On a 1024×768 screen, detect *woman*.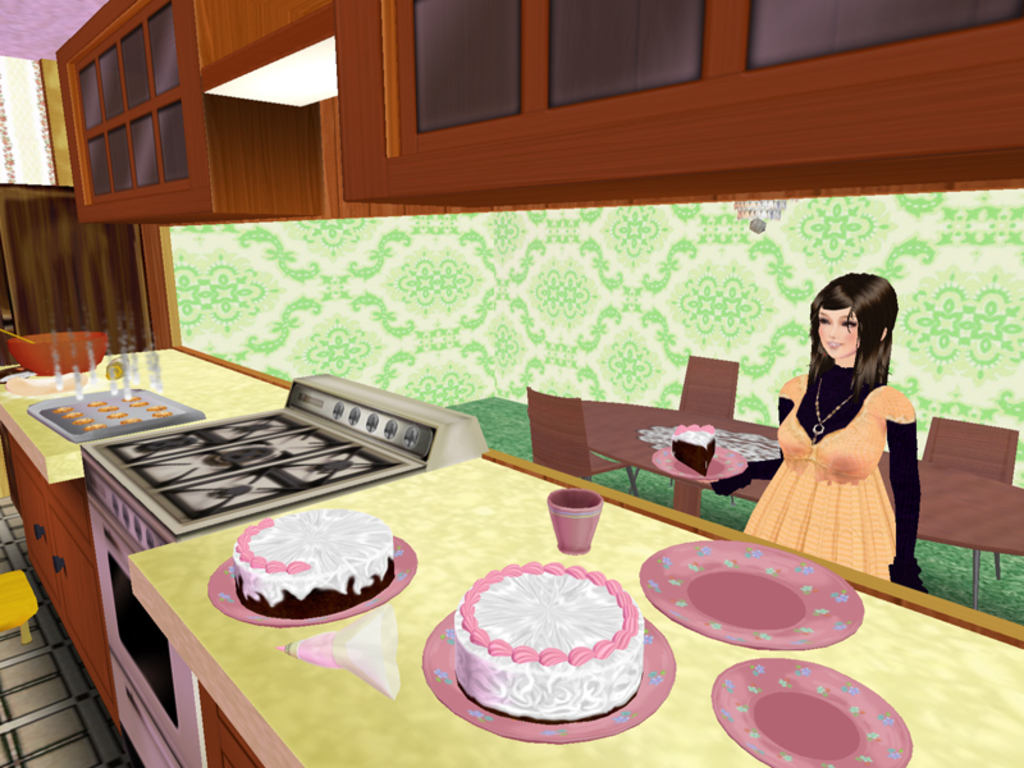
left=709, top=271, right=928, bottom=590.
